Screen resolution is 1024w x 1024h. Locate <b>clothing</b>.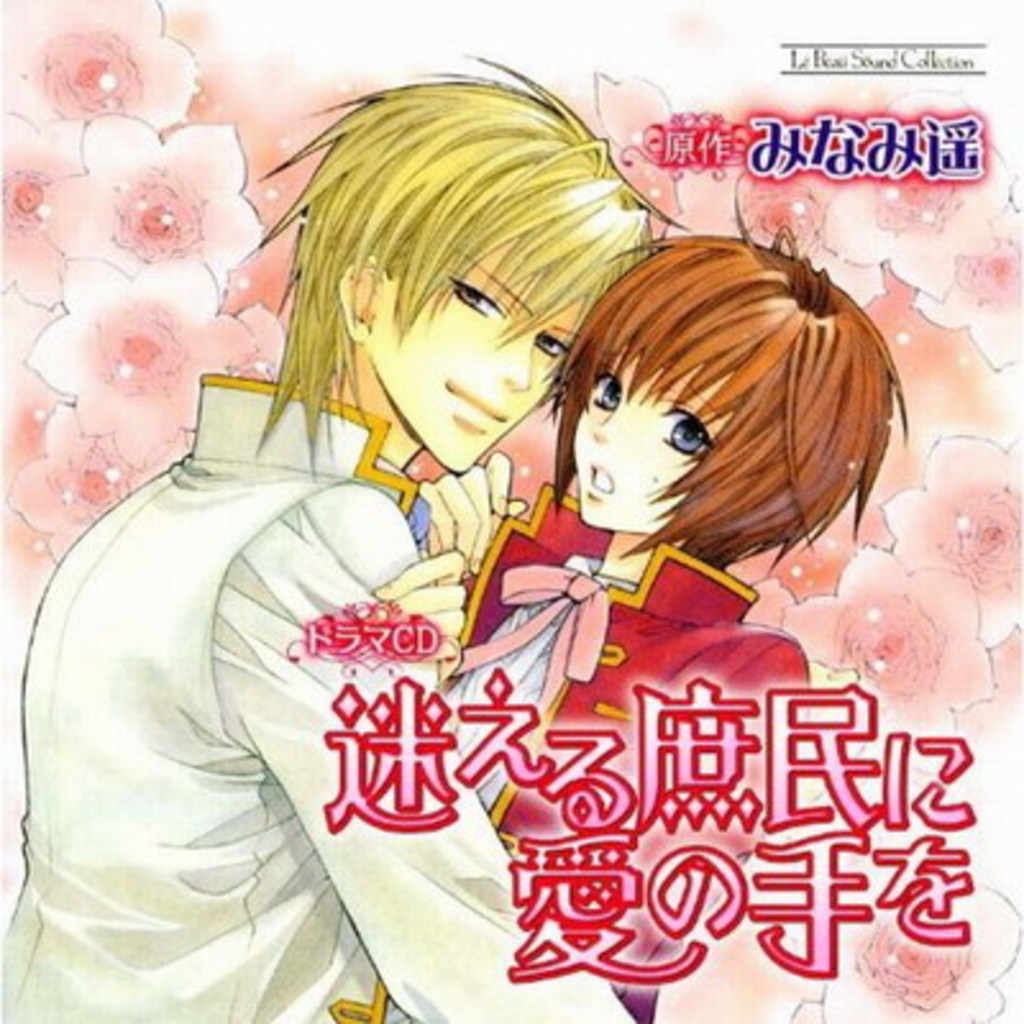
Rect(3, 317, 607, 1004).
